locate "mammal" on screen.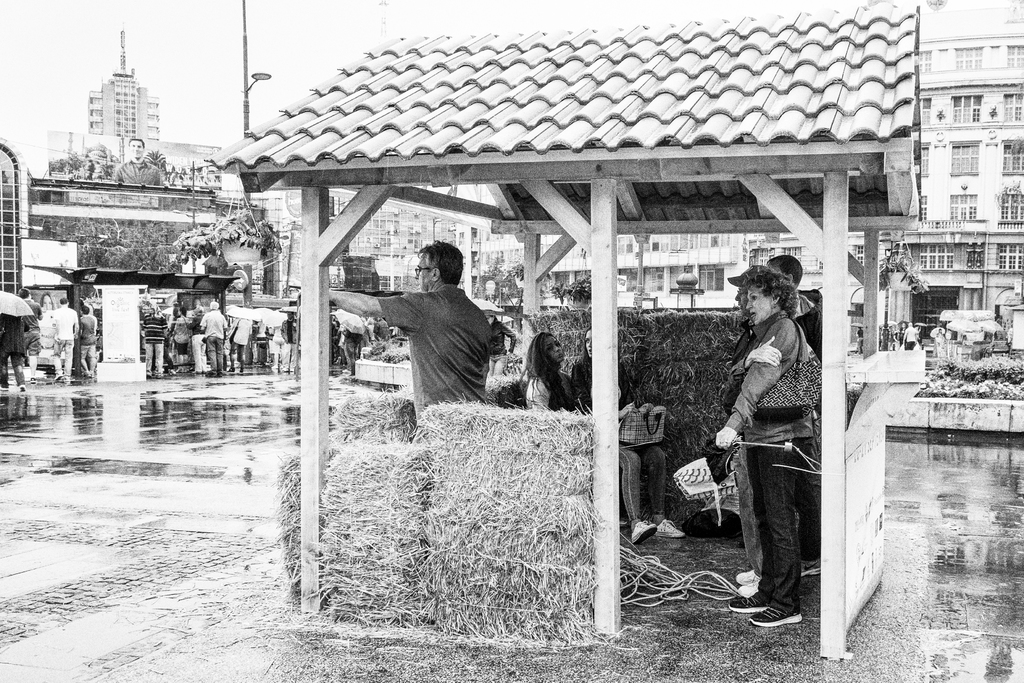
On screen at [856, 325, 863, 355].
